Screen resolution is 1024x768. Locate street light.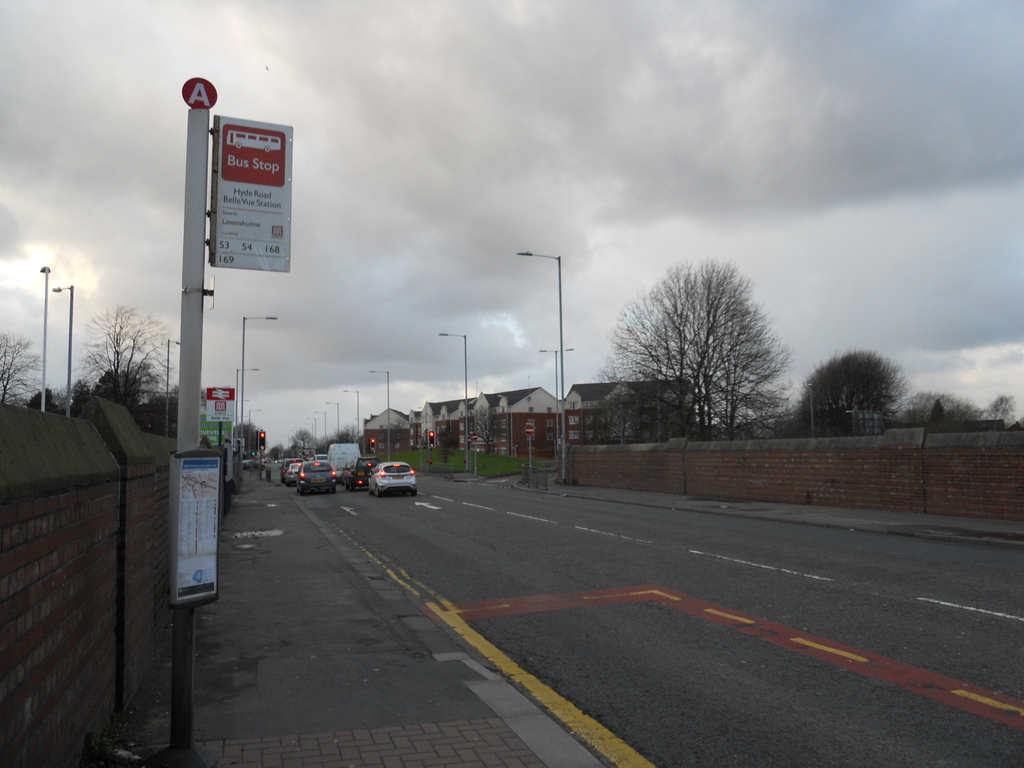
[537,344,580,449].
